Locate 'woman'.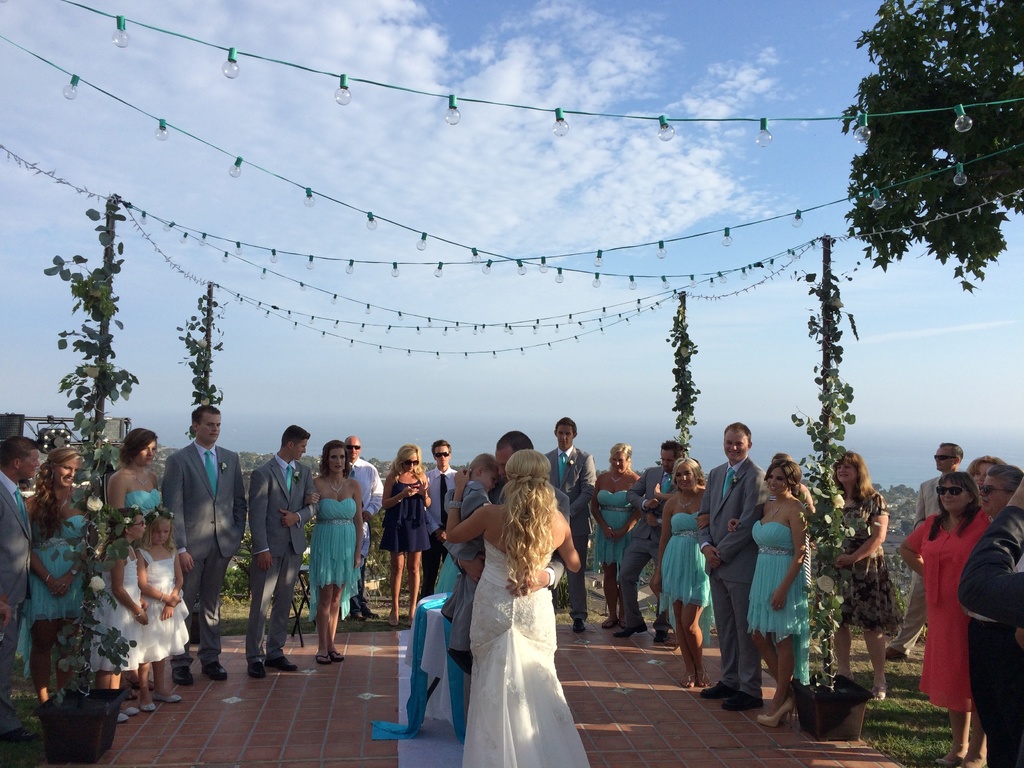
Bounding box: <box>107,424,162,703</box>.
